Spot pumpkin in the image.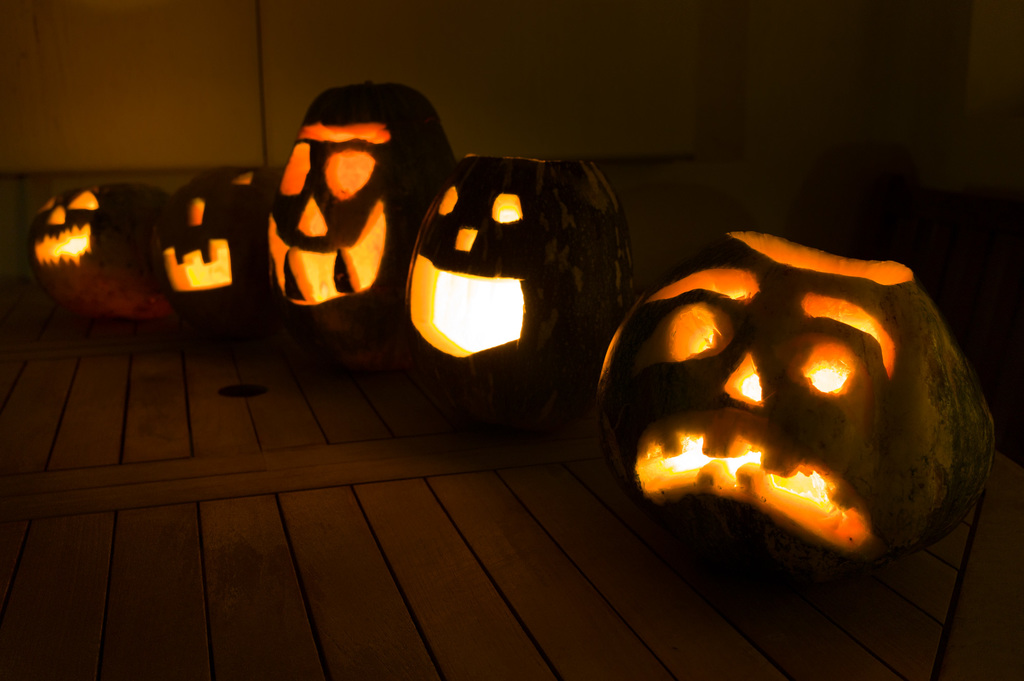
pumpkin found at (25, 179, 184, 324).
